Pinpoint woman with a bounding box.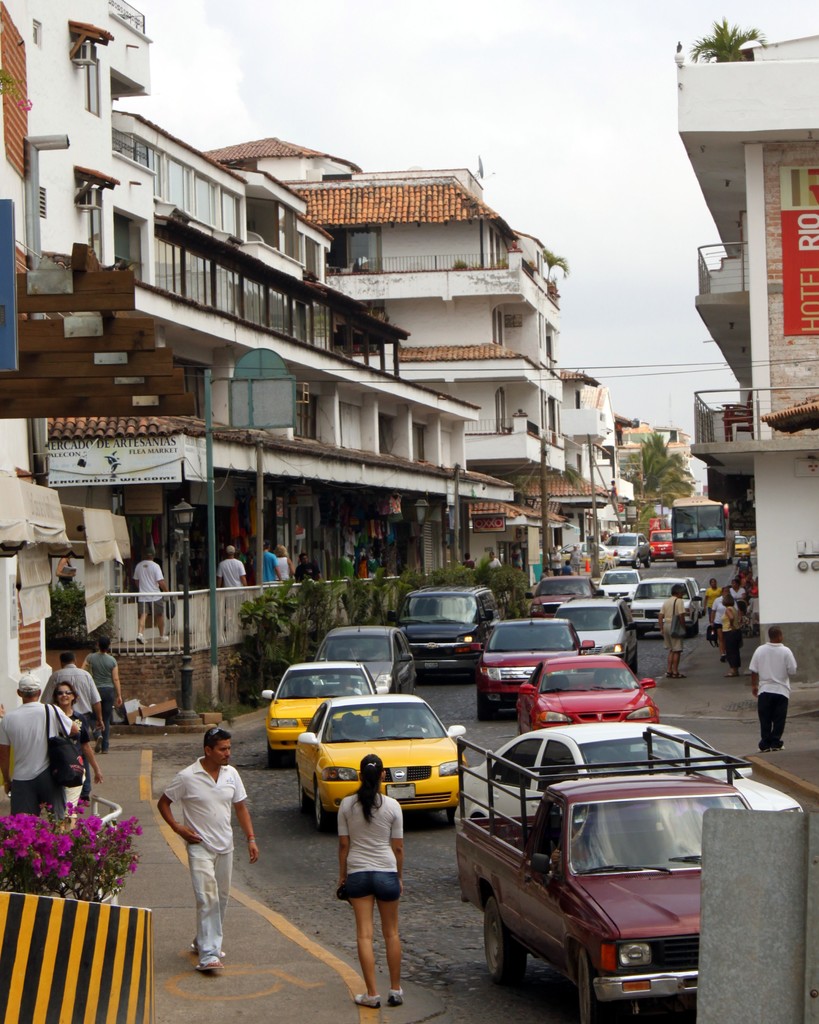
[x1=51, y1=679, x2=103, y2=822].
